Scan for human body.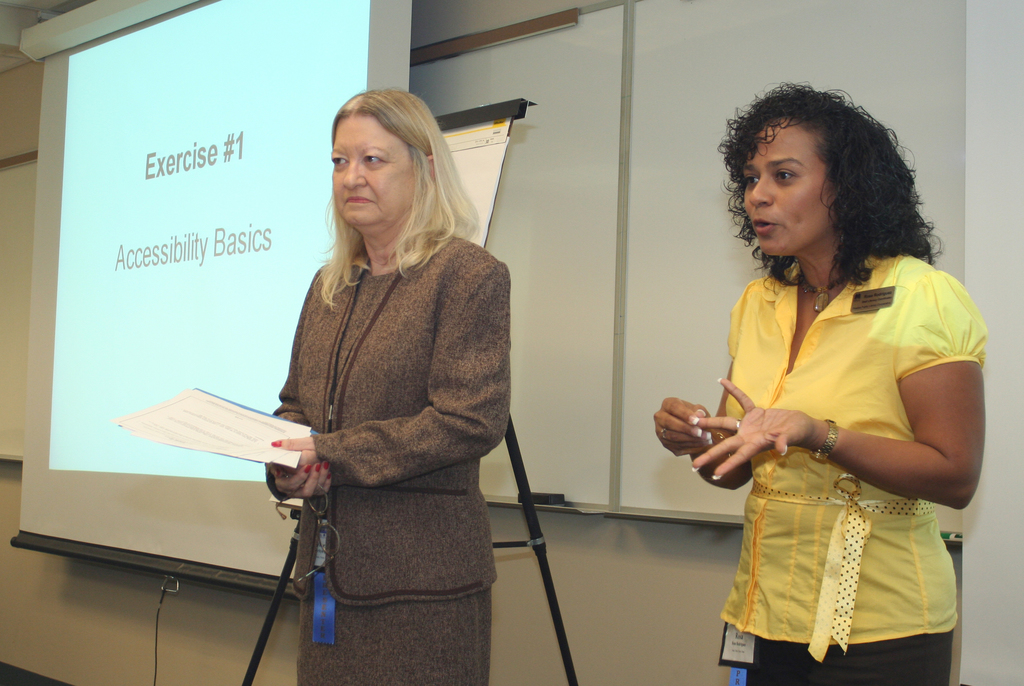
Scan result: (266, 88, 510, 685).
